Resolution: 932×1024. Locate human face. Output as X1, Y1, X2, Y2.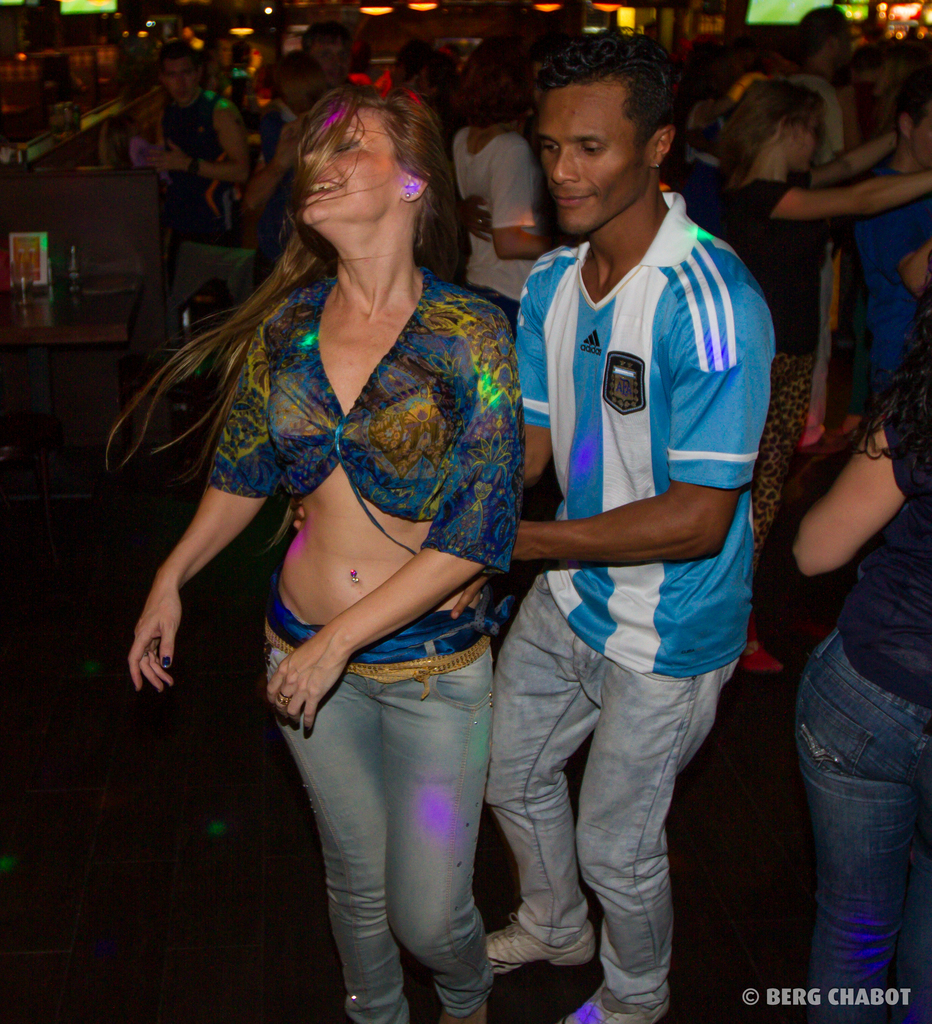
786, 109, 819, 174.
